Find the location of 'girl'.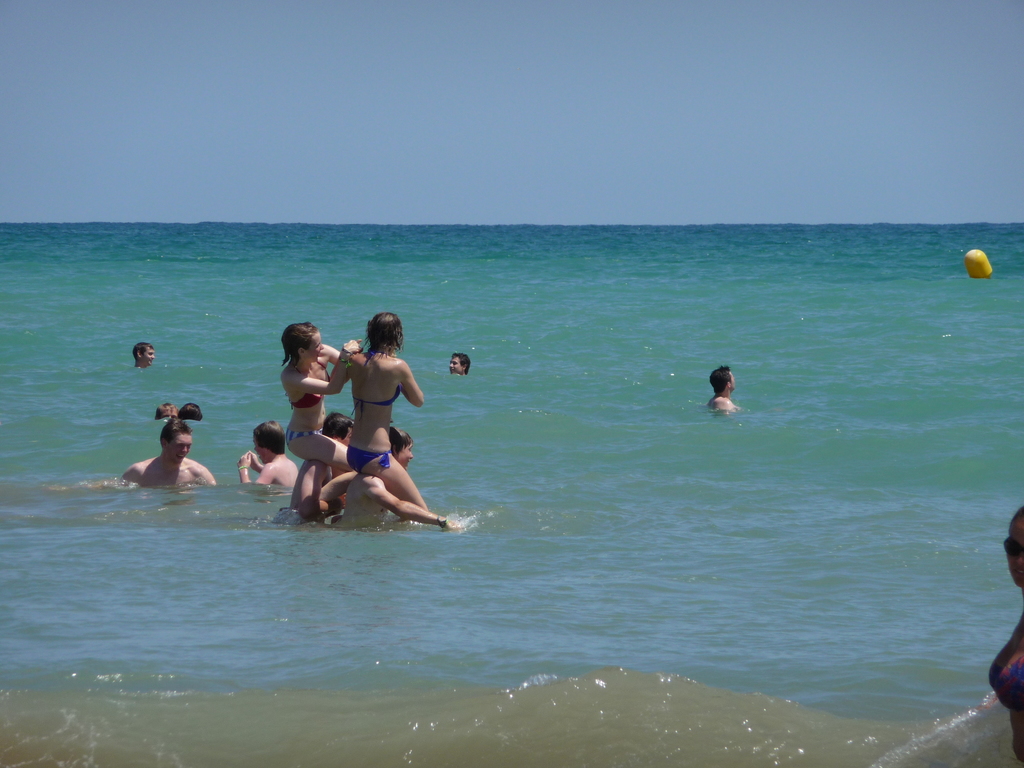
Location: (349,314,422,502).
